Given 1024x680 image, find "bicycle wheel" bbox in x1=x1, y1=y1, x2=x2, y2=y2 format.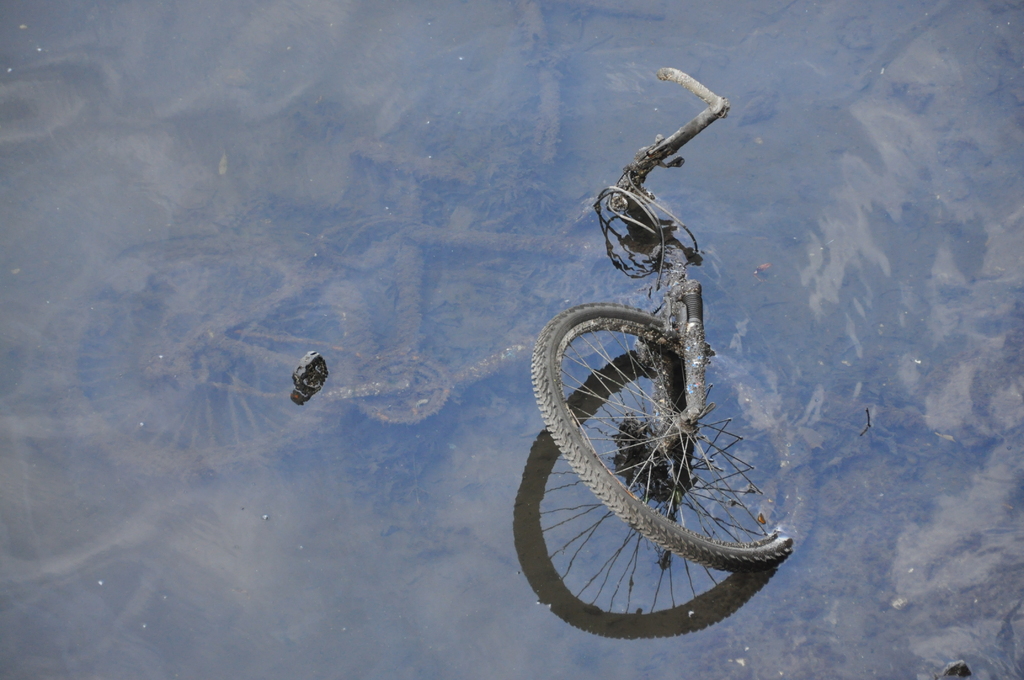
x1=531, y1=314, x2=819, y2=569.
